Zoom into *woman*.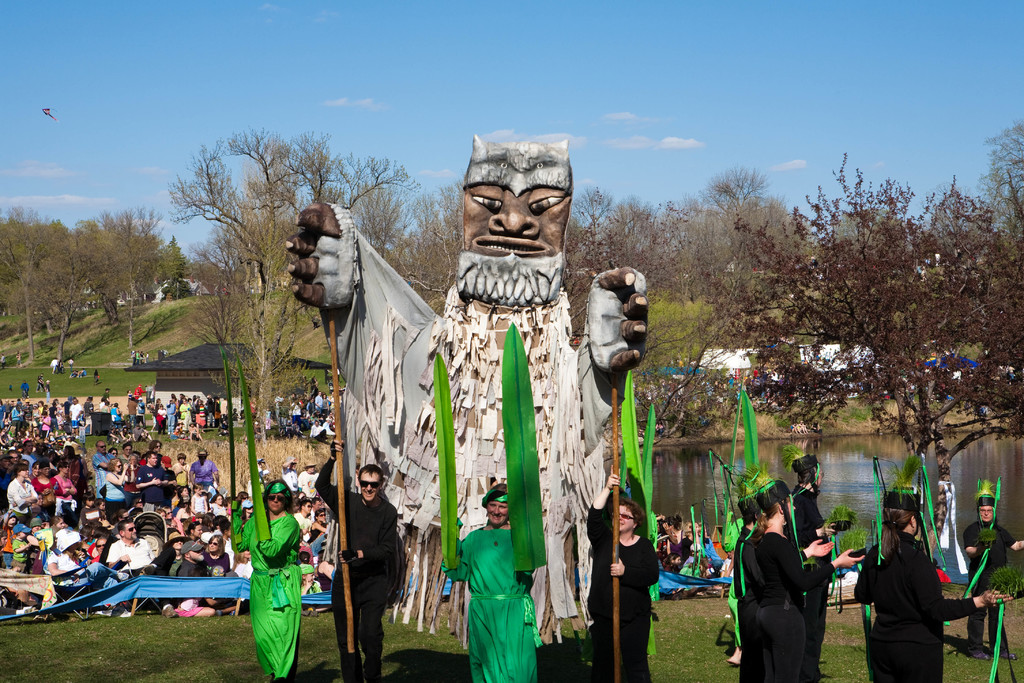
Zoom target: bbox=(93, 372, 99, 384).
